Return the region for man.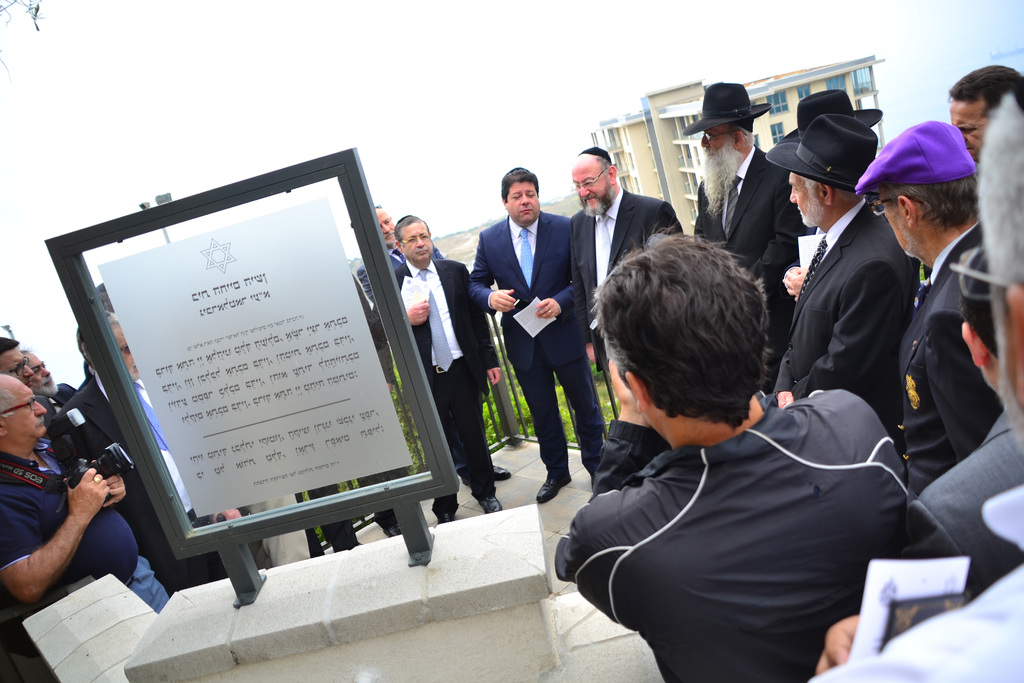
crop(5, 333, 79, 467).
